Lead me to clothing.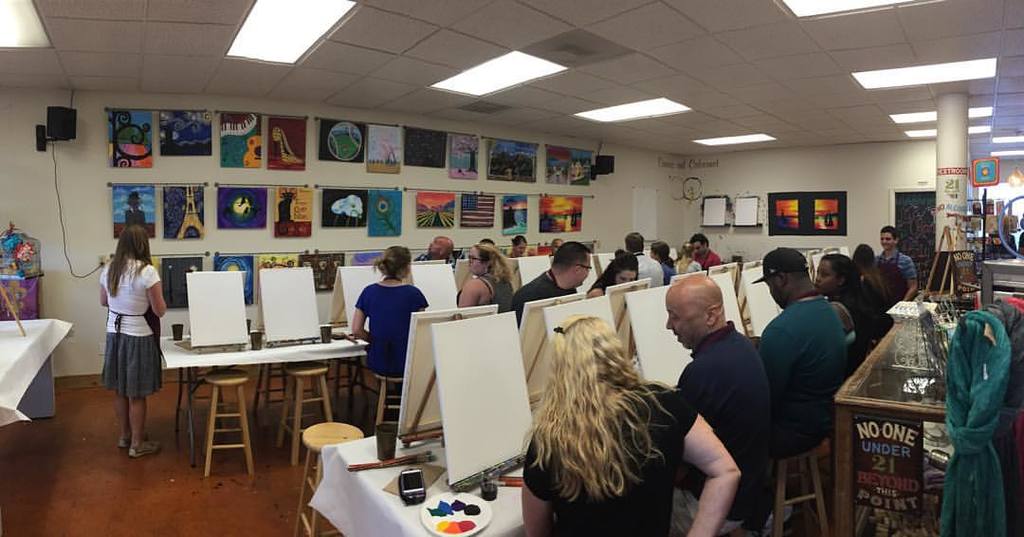
Lead to l=755, t=295, r=851, b=461.
